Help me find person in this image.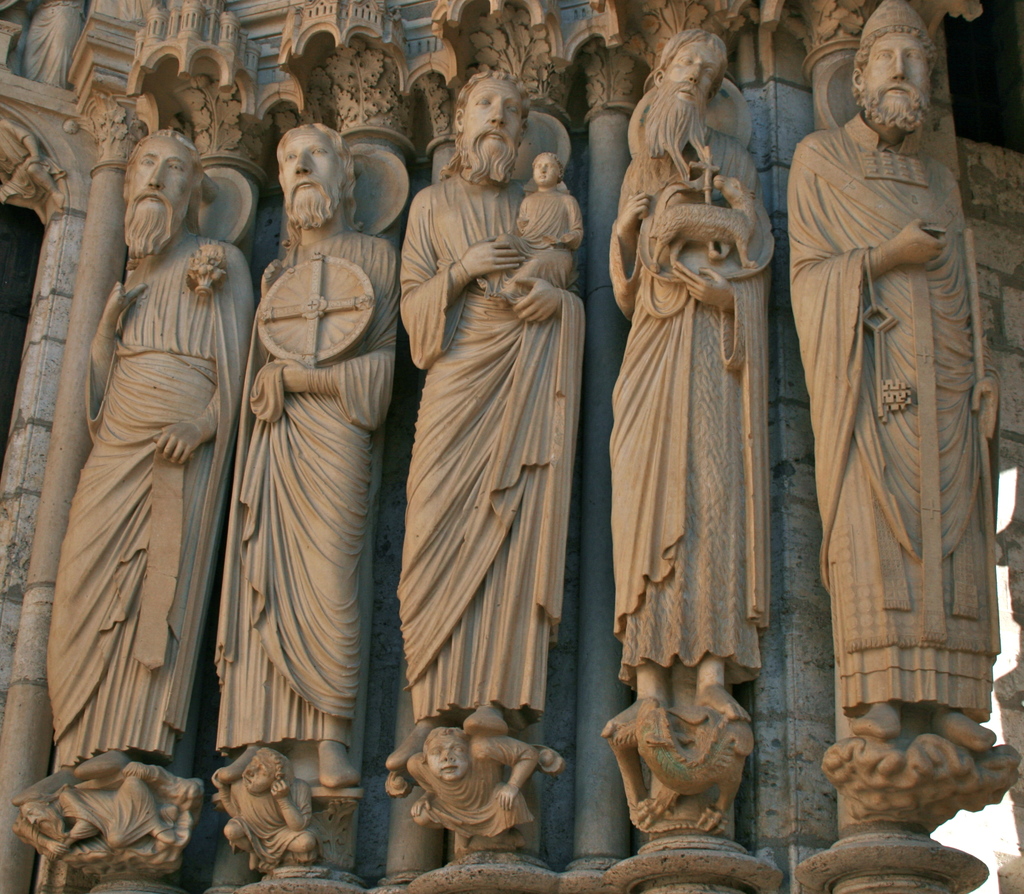
Found it: Rect(386, 68, 586, 770).
